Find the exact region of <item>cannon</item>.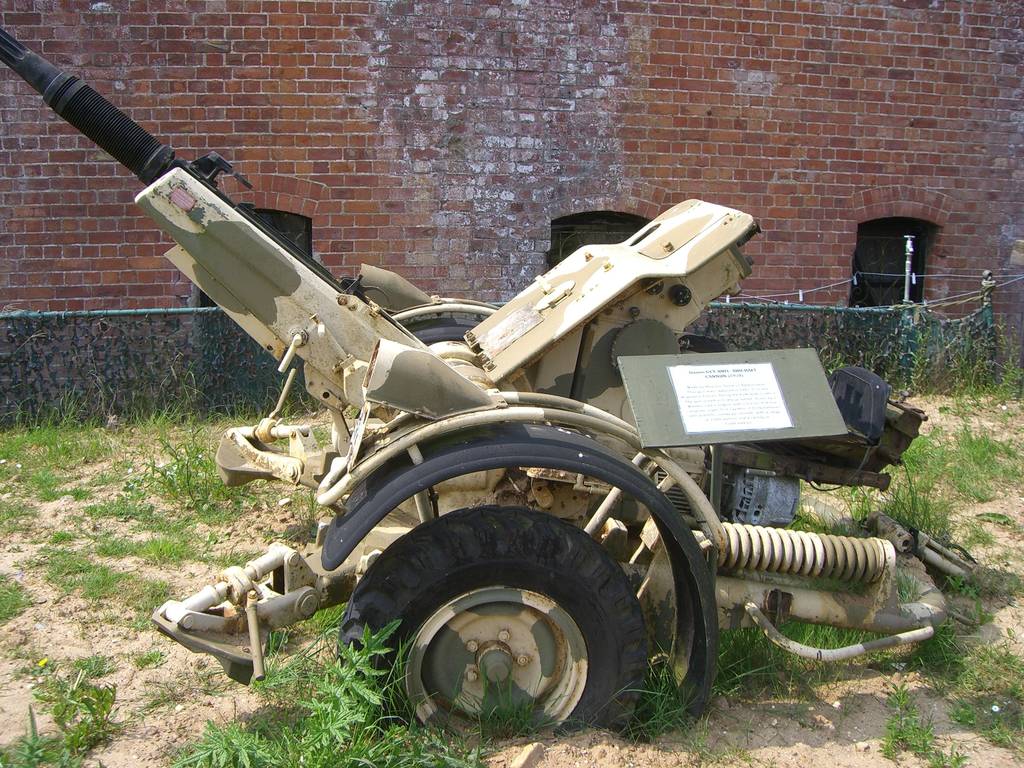
Exact region: Rect(0, 25, 986, 748).
